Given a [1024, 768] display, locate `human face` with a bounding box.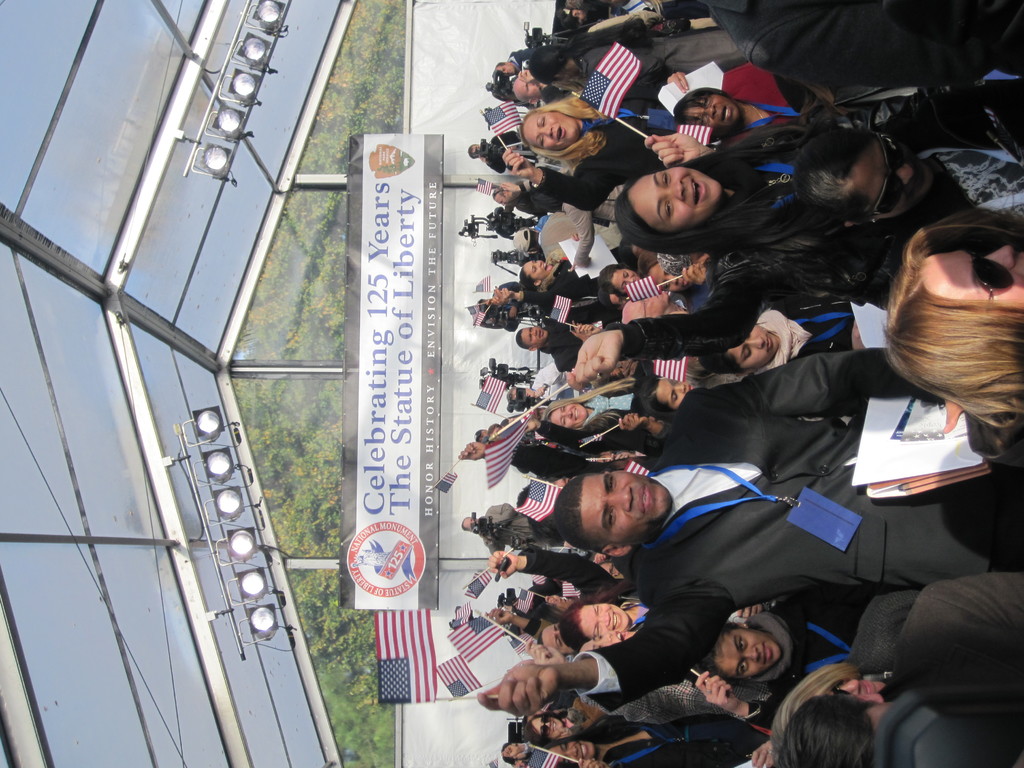
Located: [left=499, top=65, right=515, bottom=73].
